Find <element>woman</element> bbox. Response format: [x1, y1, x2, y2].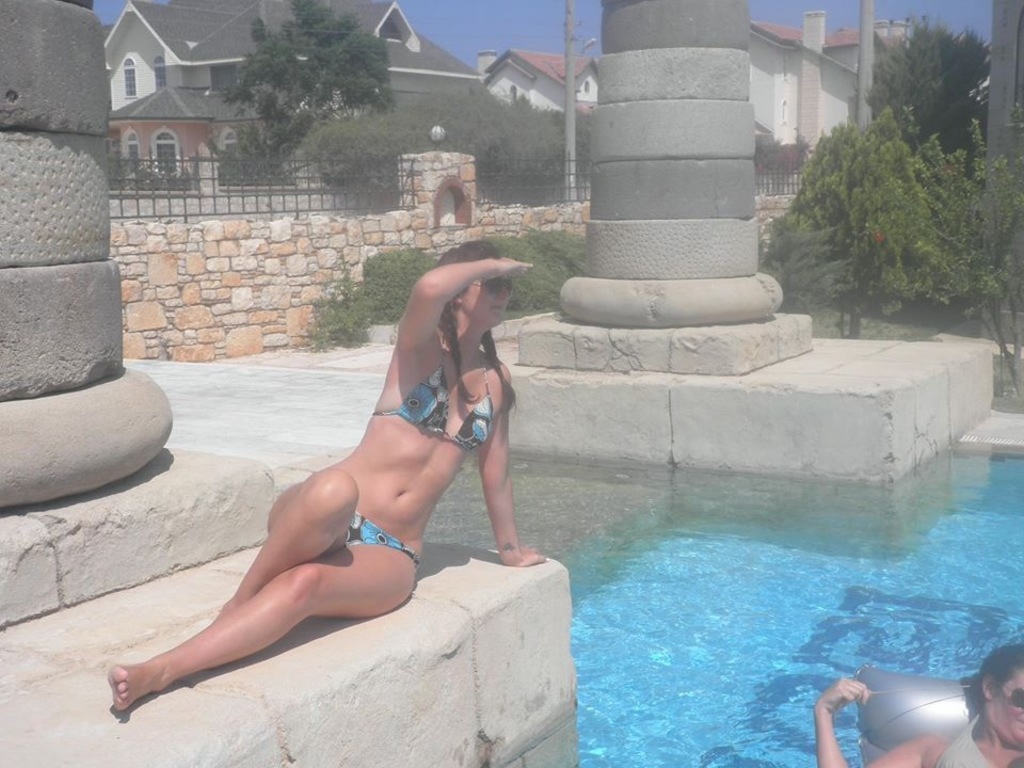
[135, 231, 490, 745].
